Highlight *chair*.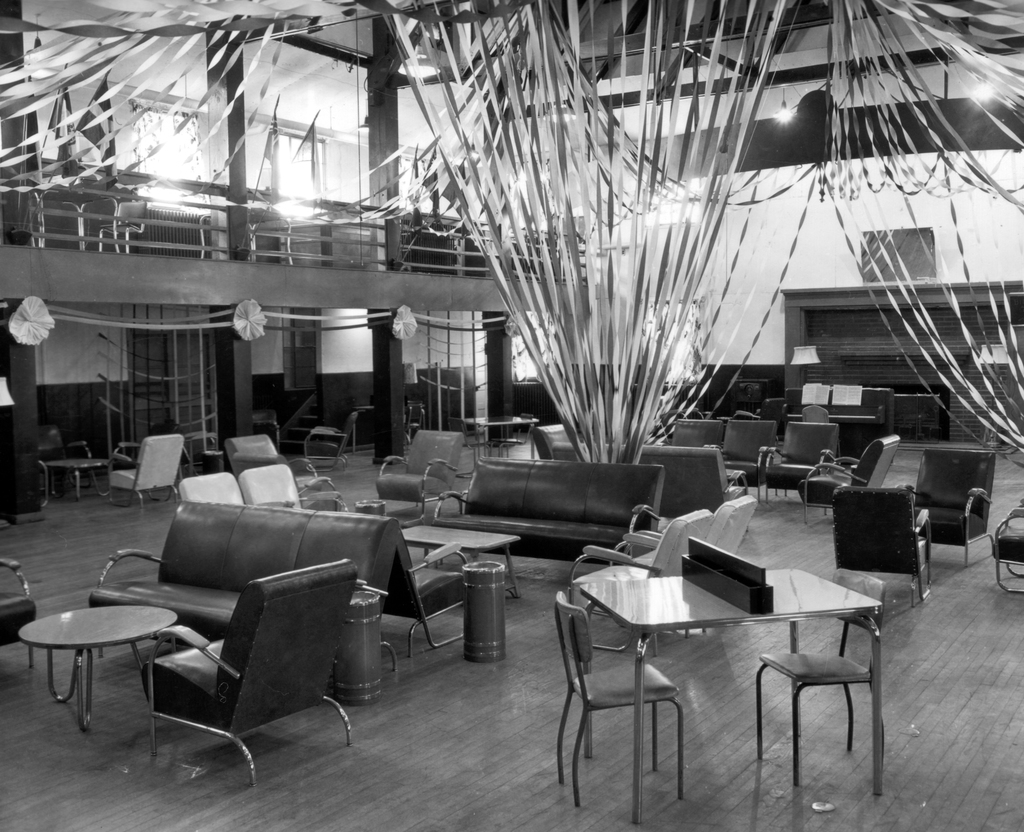
Highlighted region: x1=237, y1=461, x2=341, y2=515.
